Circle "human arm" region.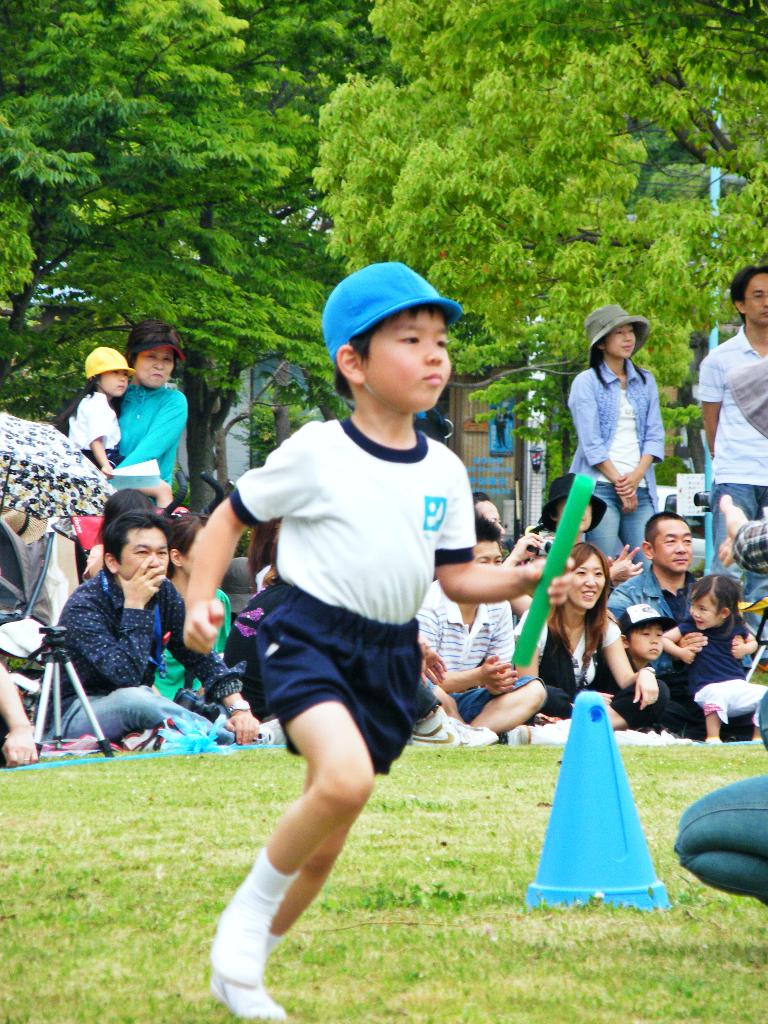
Region: Rect(439, 650, 522, 690).
